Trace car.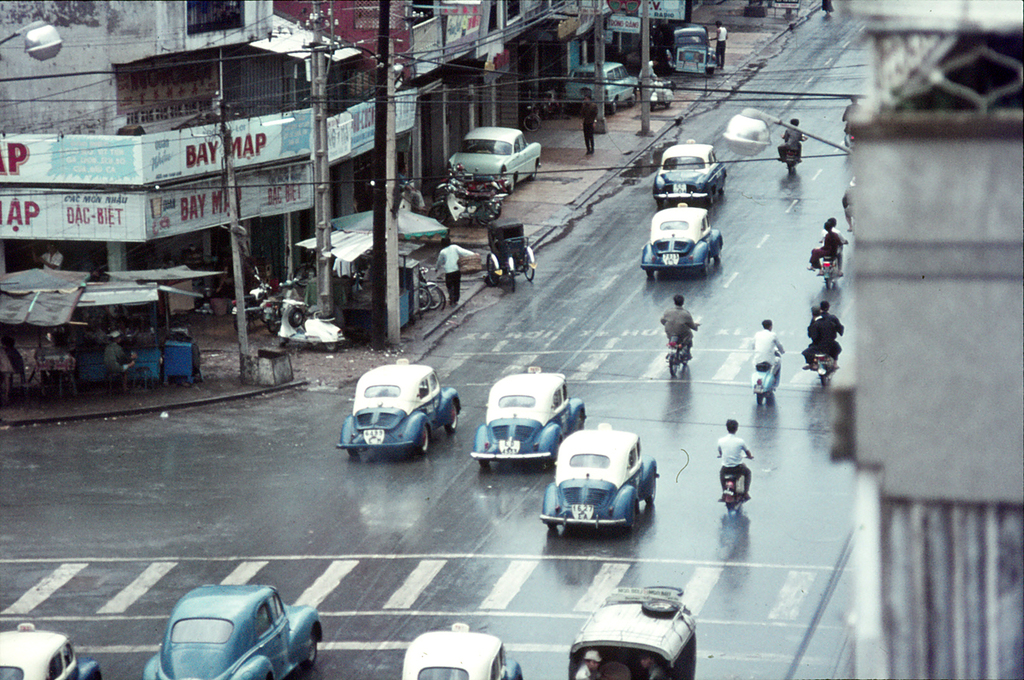
Traced to rect(399, 623, 520, 679).
